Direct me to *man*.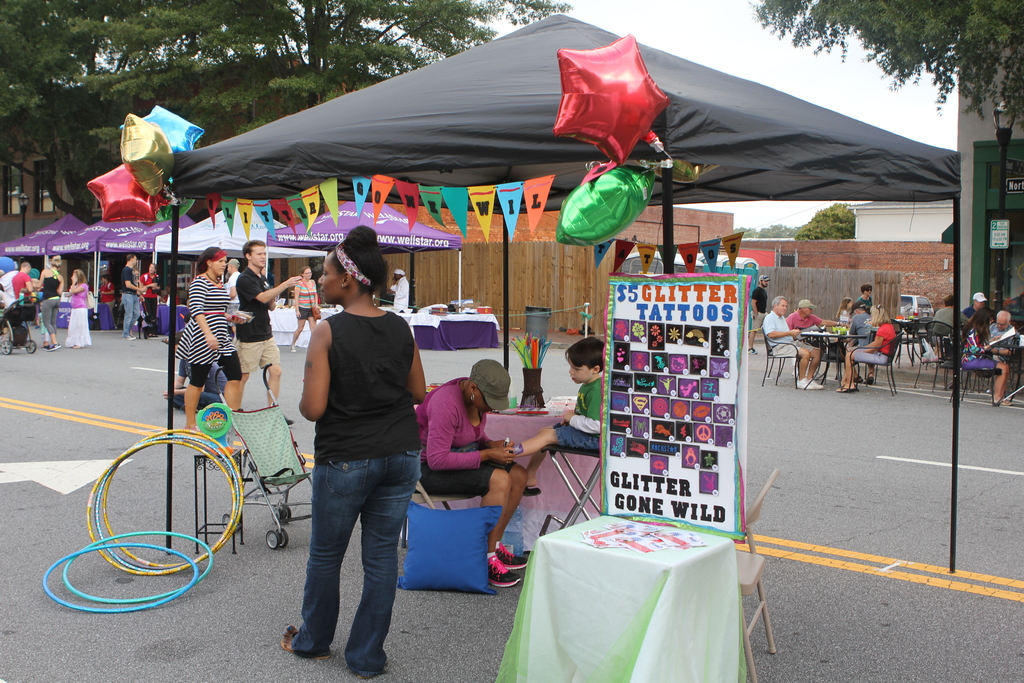
Direction: 743 270 772 354.
